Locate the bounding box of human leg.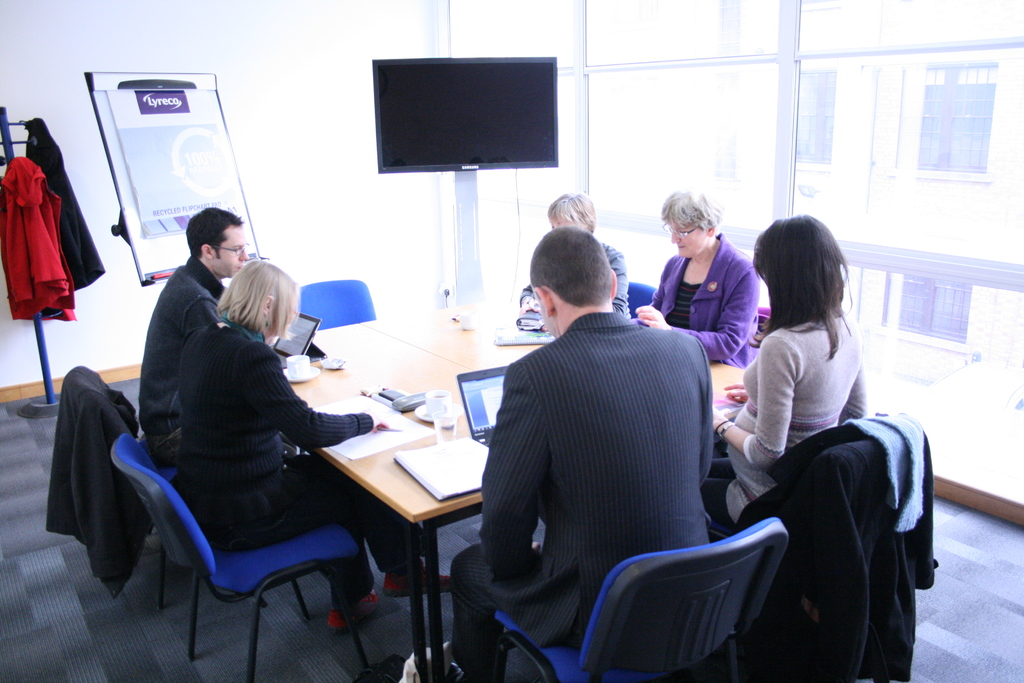
Bounding box: [447,536,521,682].
